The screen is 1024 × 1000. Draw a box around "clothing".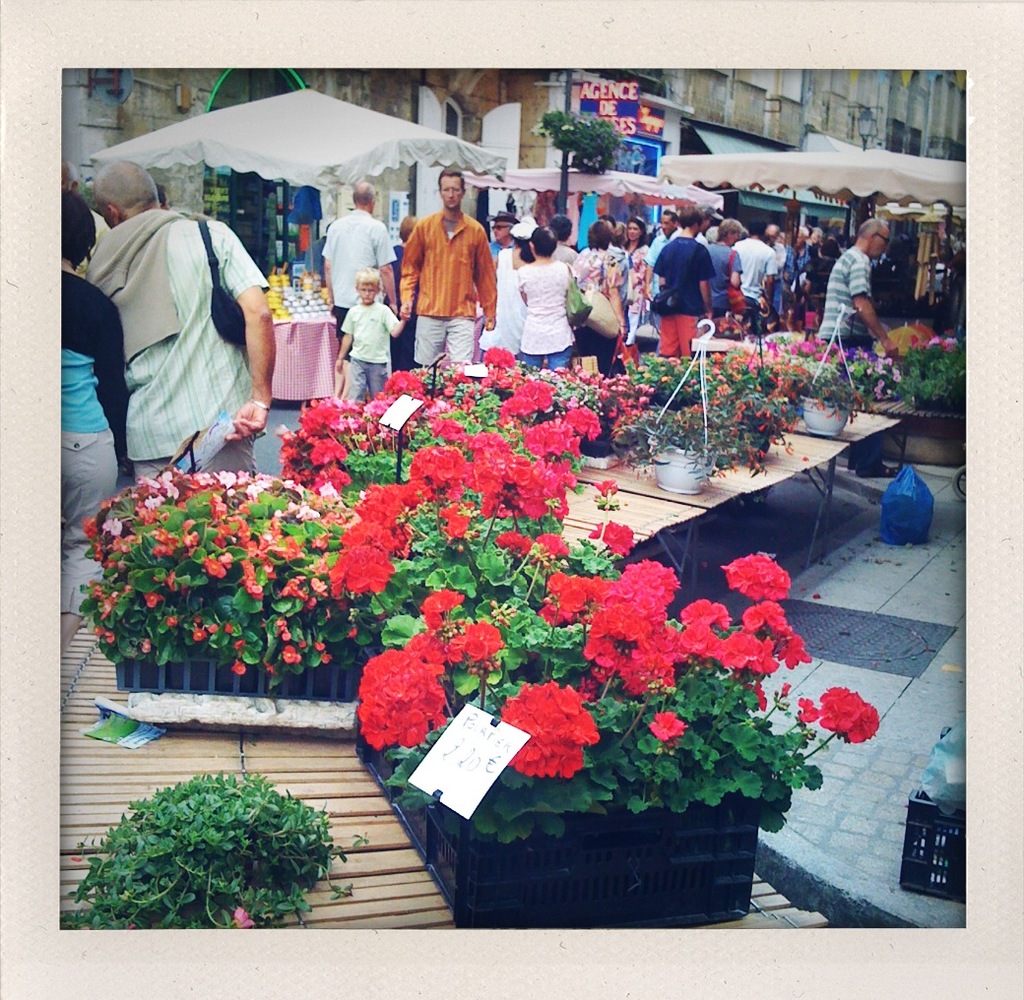
bbox=[83, 157, 273, 489].
